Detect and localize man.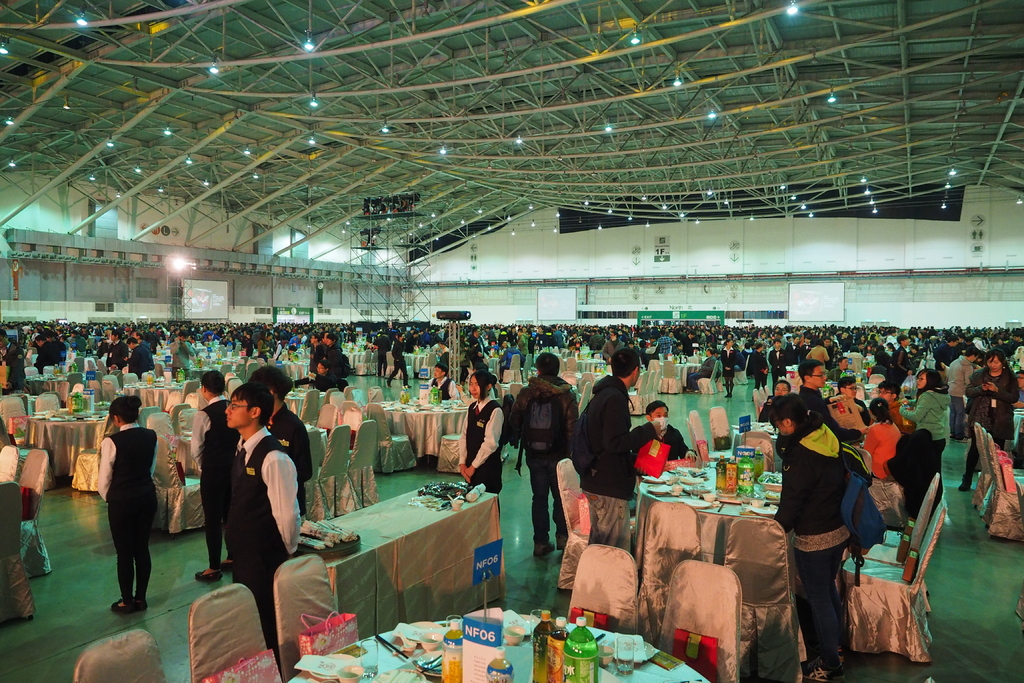
Localized at bbox=(106, 330, 129, 370).
